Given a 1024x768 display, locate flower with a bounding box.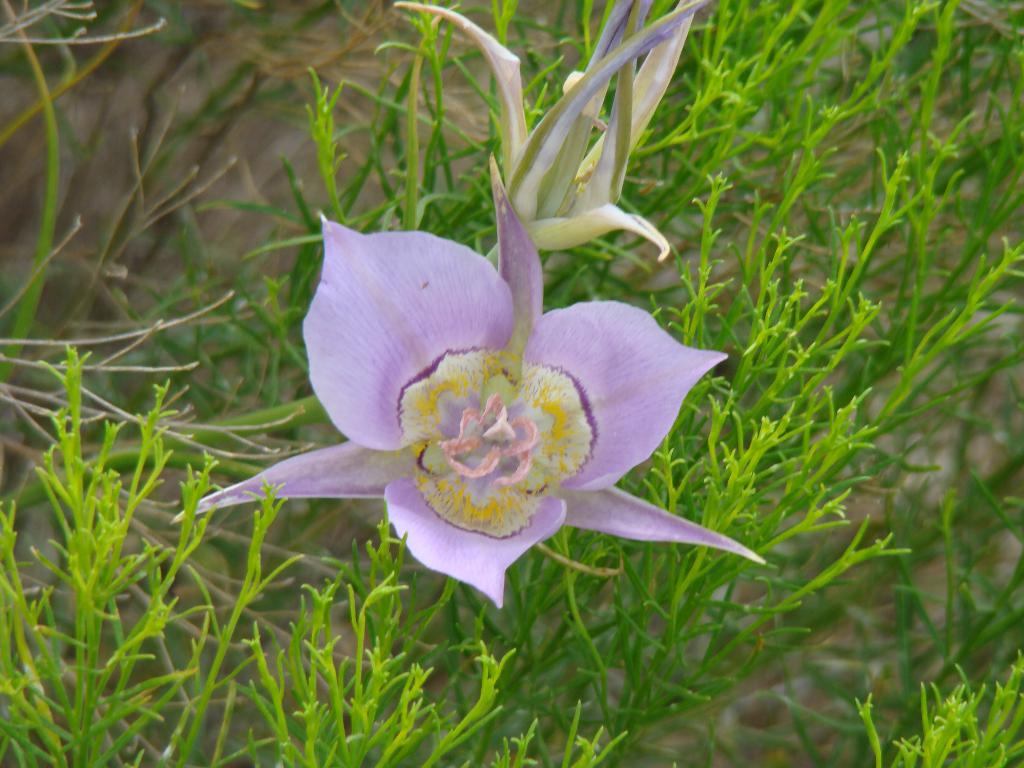
Located: Rect(168, 152, 770, 606).
